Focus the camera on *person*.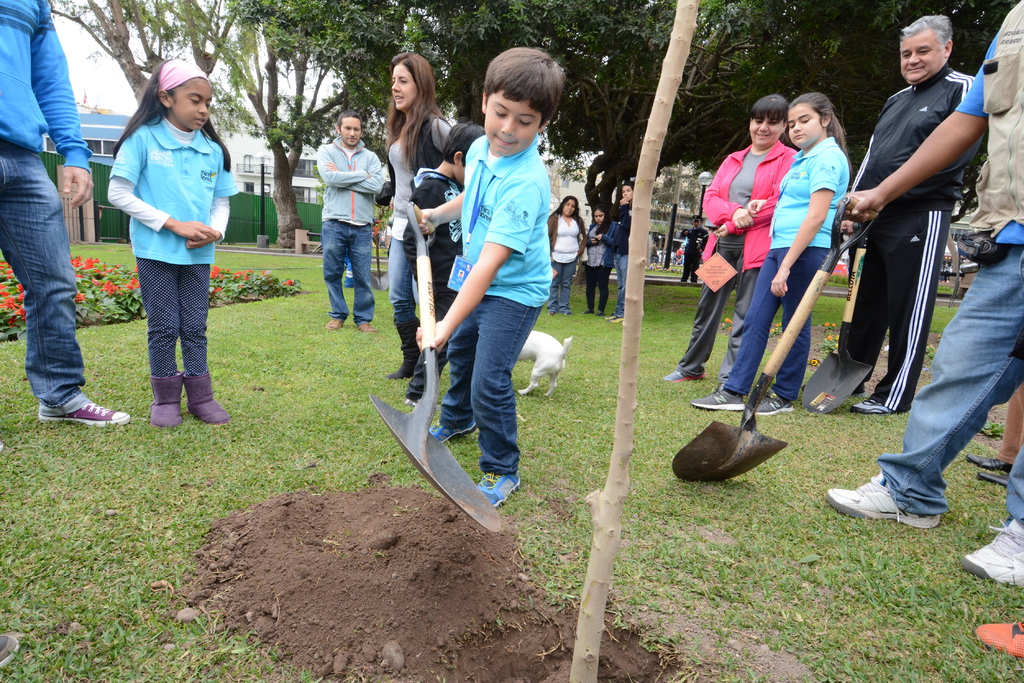
Focus region: {"x1": 681, "y1": 215, "x2": 706, "y2": 277}.
